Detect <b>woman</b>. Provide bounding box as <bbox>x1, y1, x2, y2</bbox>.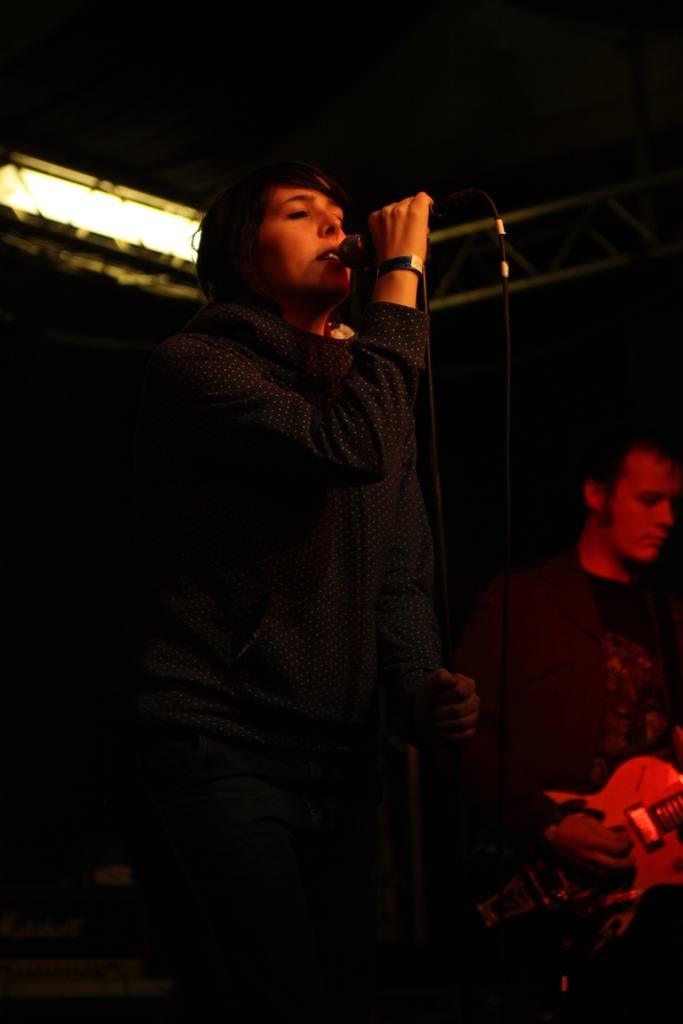
<bbox>114, 144, 495, 919</bbox>.
